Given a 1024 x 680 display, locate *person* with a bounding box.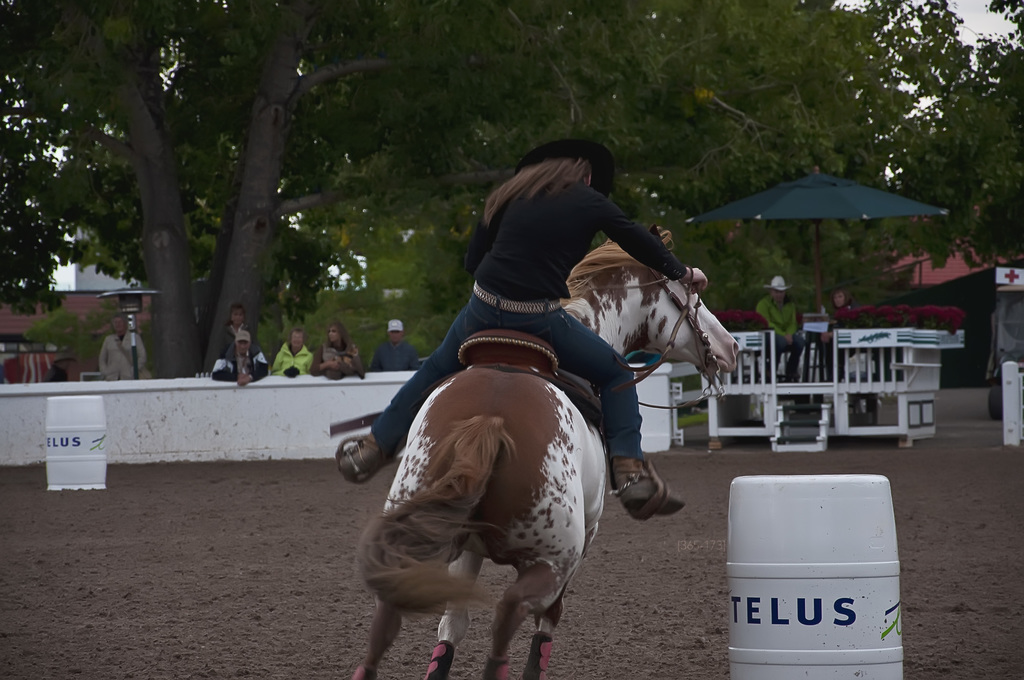
Located: region(830, 293, 862, 328).
